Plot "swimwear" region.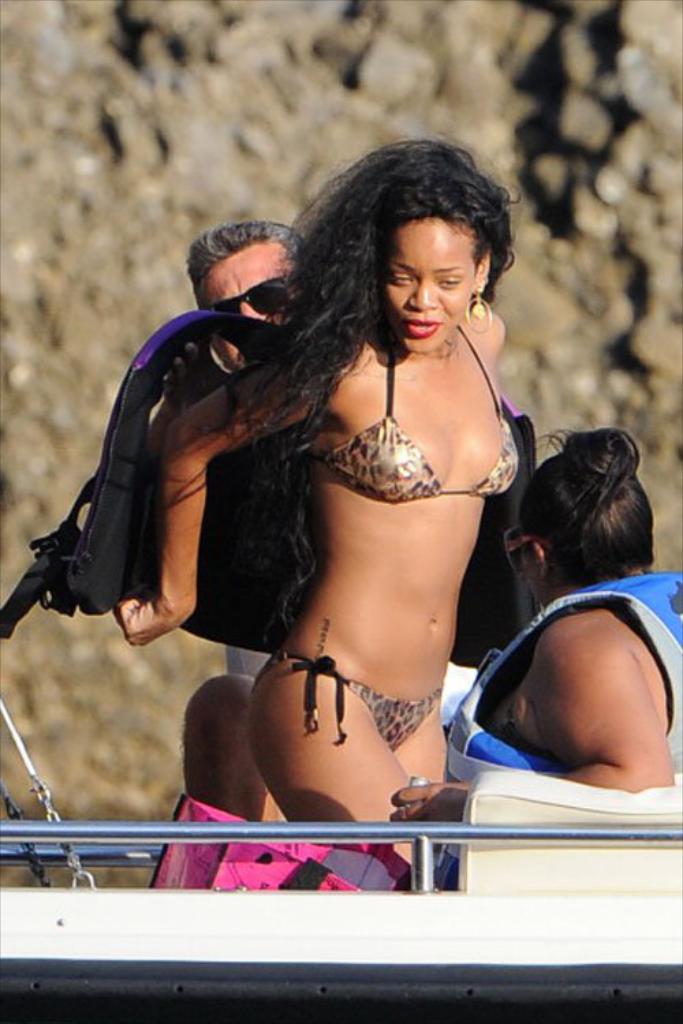
Plotted at 249:644:444:756.
